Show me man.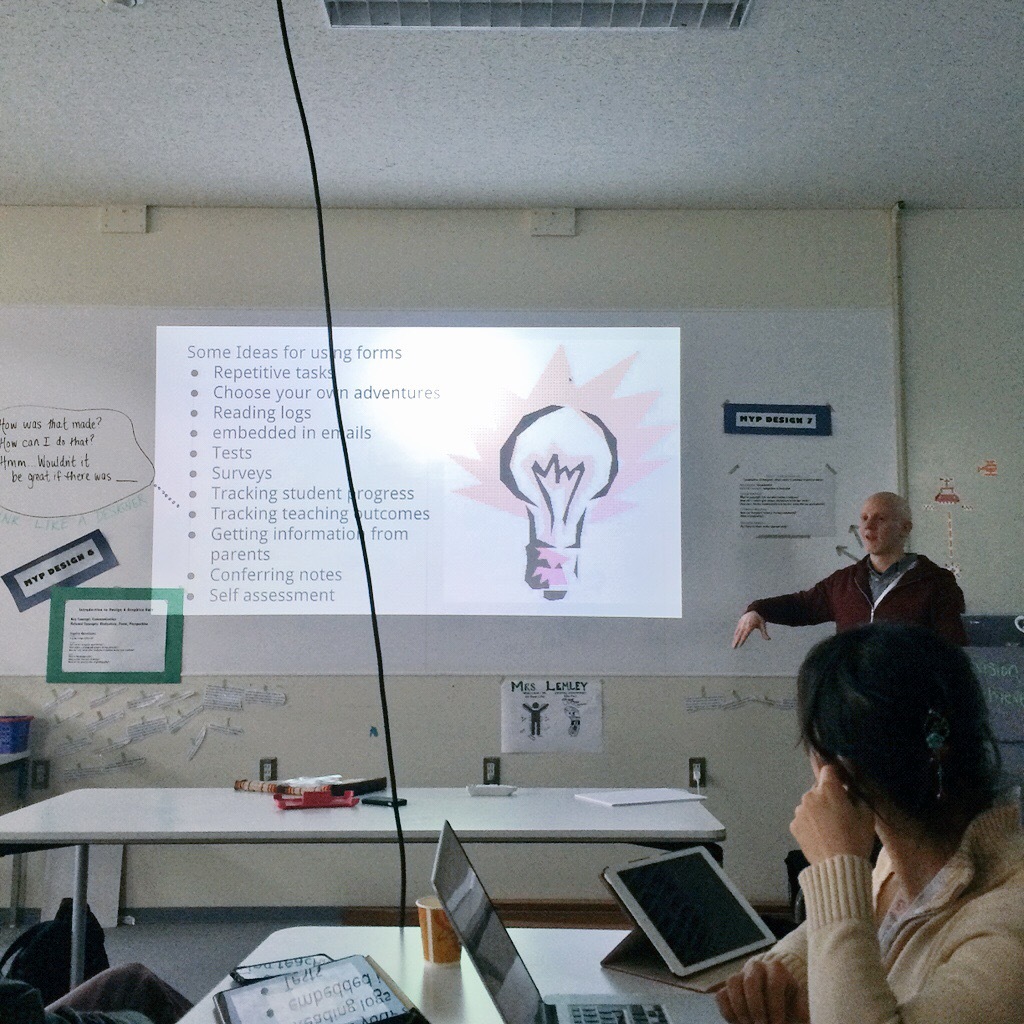
man is here: {"left": 743, "top": 514, "right": 968, "bottom": 699}.
